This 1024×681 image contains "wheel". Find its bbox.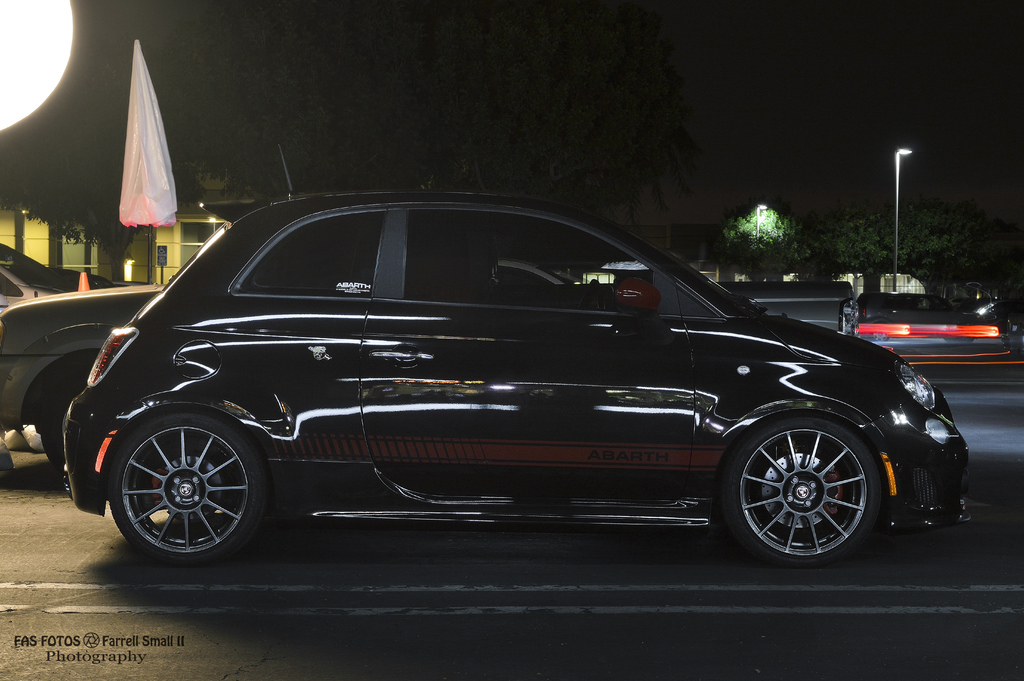
box=[108, 413, 273, 566].
